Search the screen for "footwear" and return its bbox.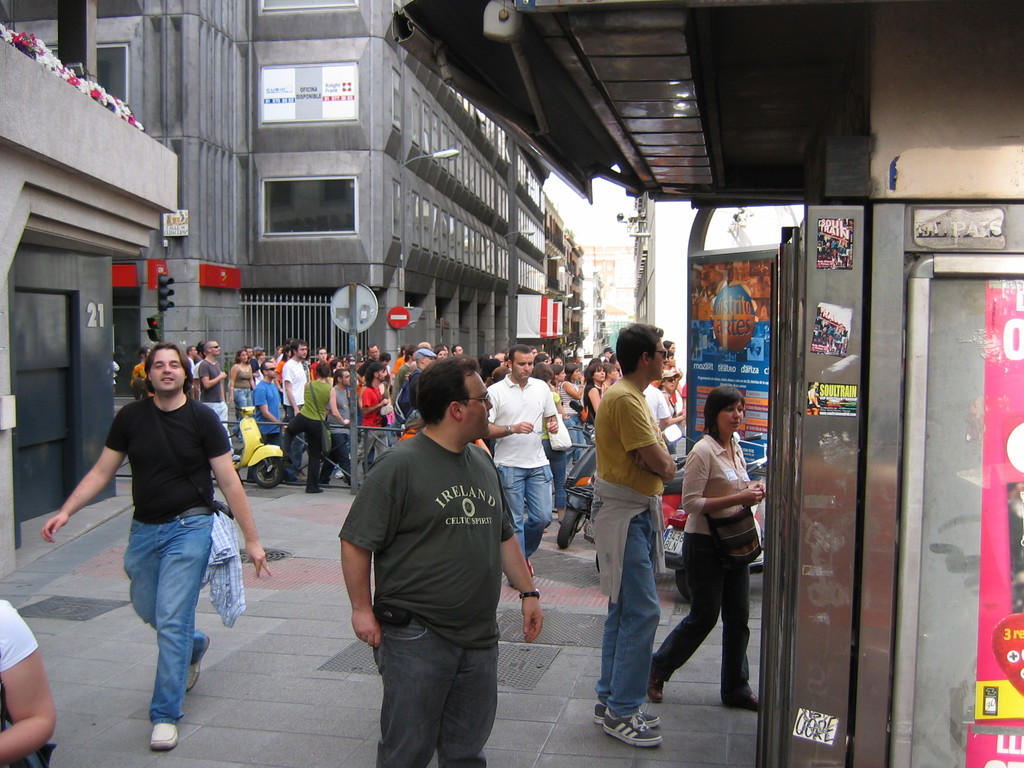
Found: <box>526,558,538,583</box>.
